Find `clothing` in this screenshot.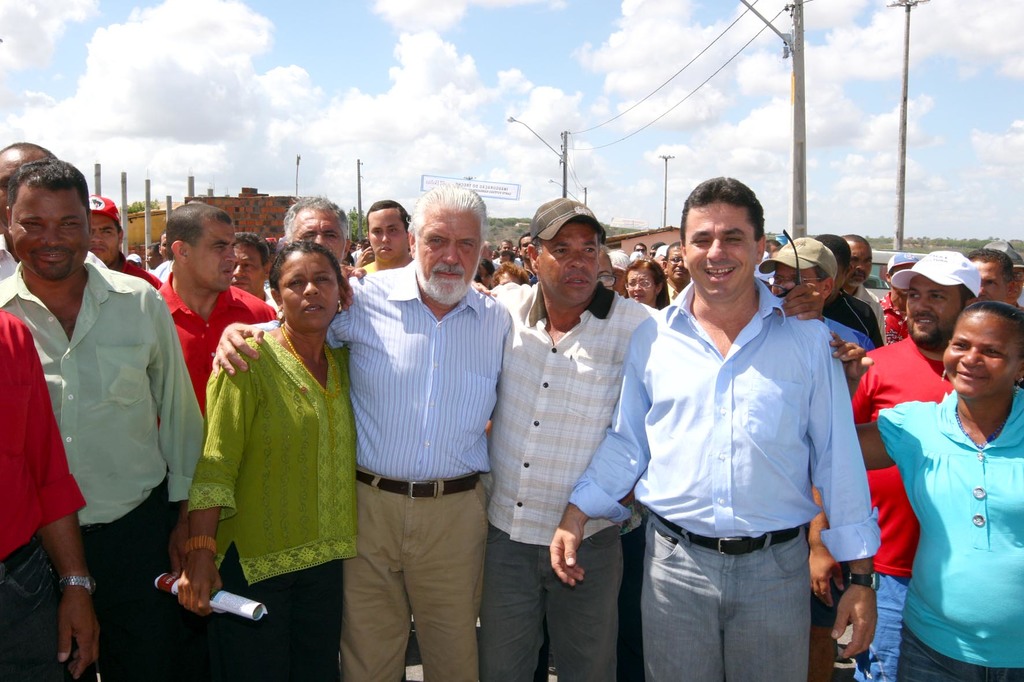
The bounding box for `clothing` is x1=894, y1=346, x2=1019, y2=670.
